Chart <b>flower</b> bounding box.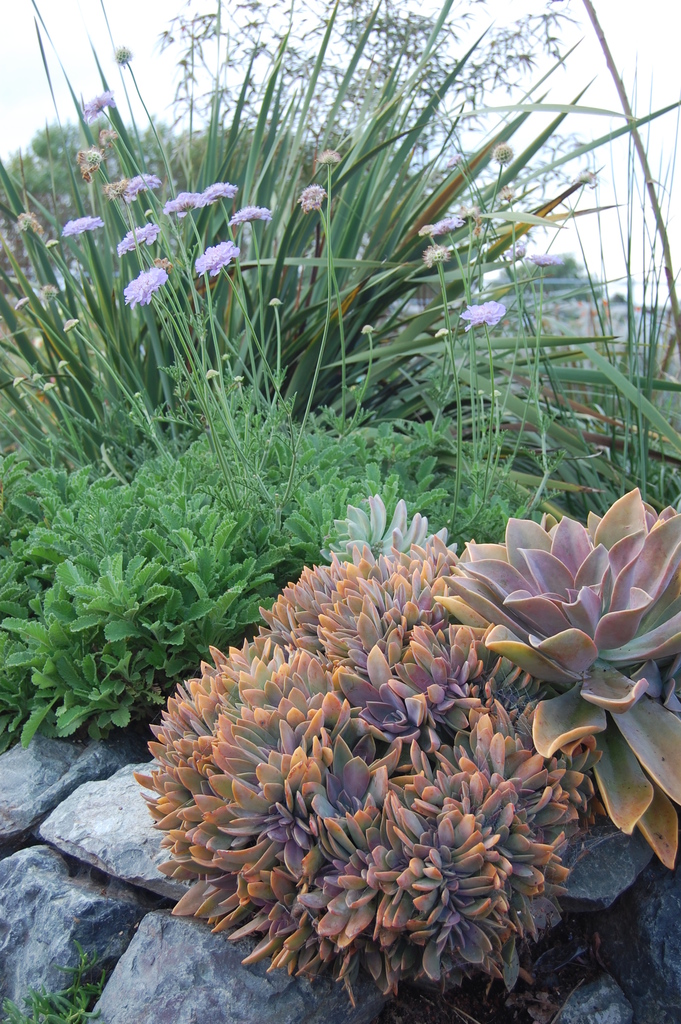
Charted: l=163, t=192, r=206, b=214.
